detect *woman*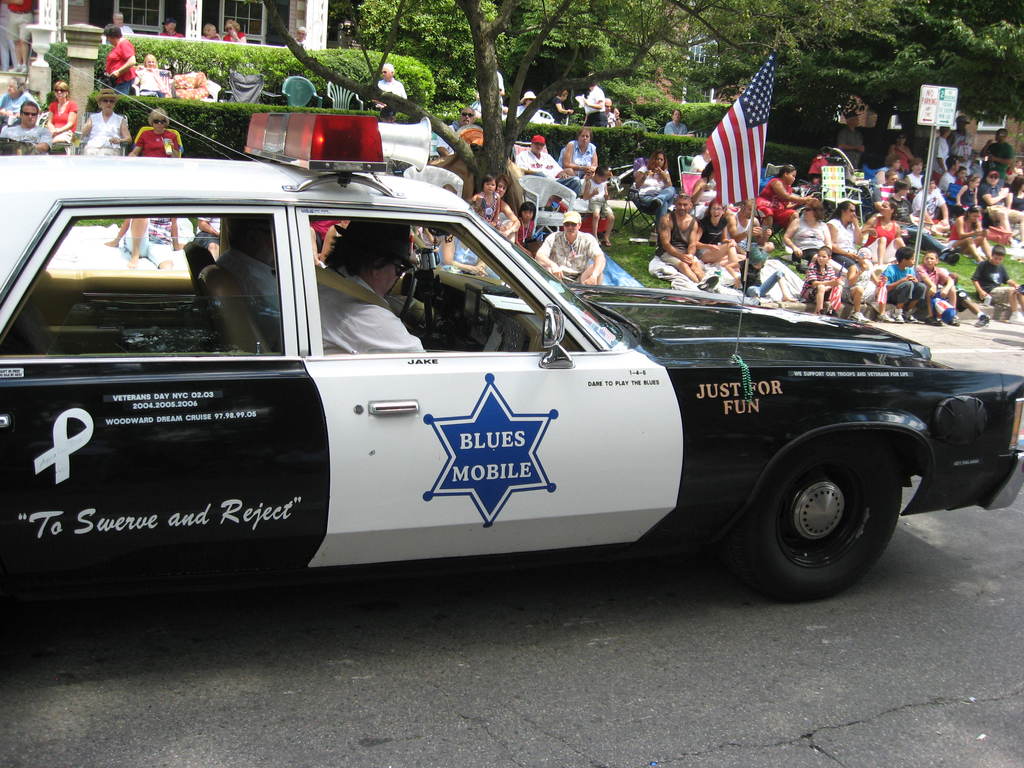
[46,82,77,148]
